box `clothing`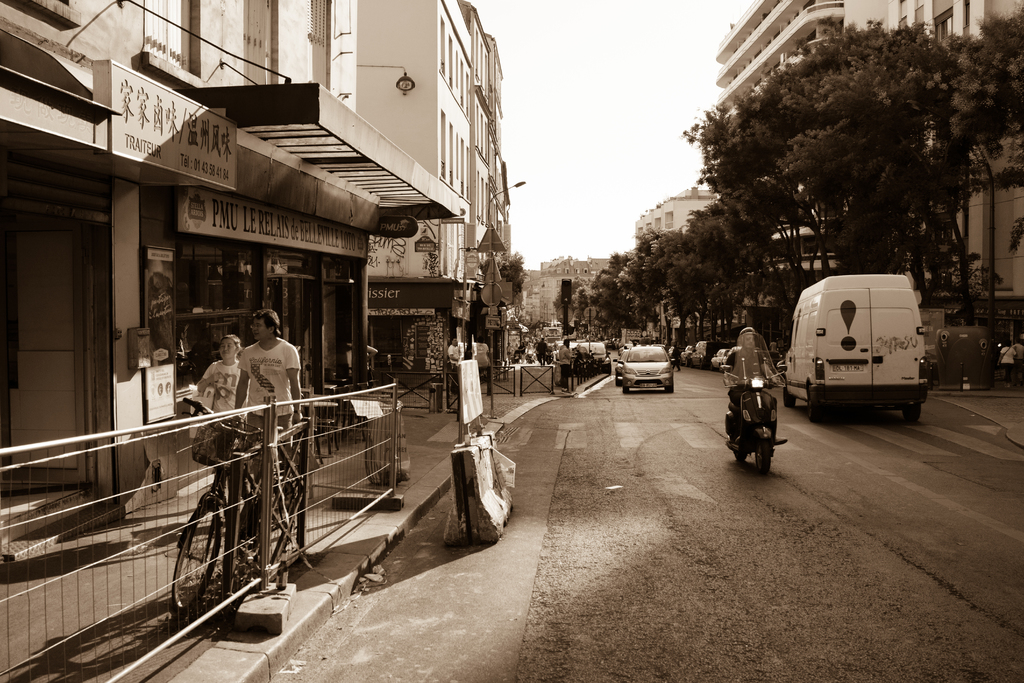
select_region(447, 340, 460, 363)
